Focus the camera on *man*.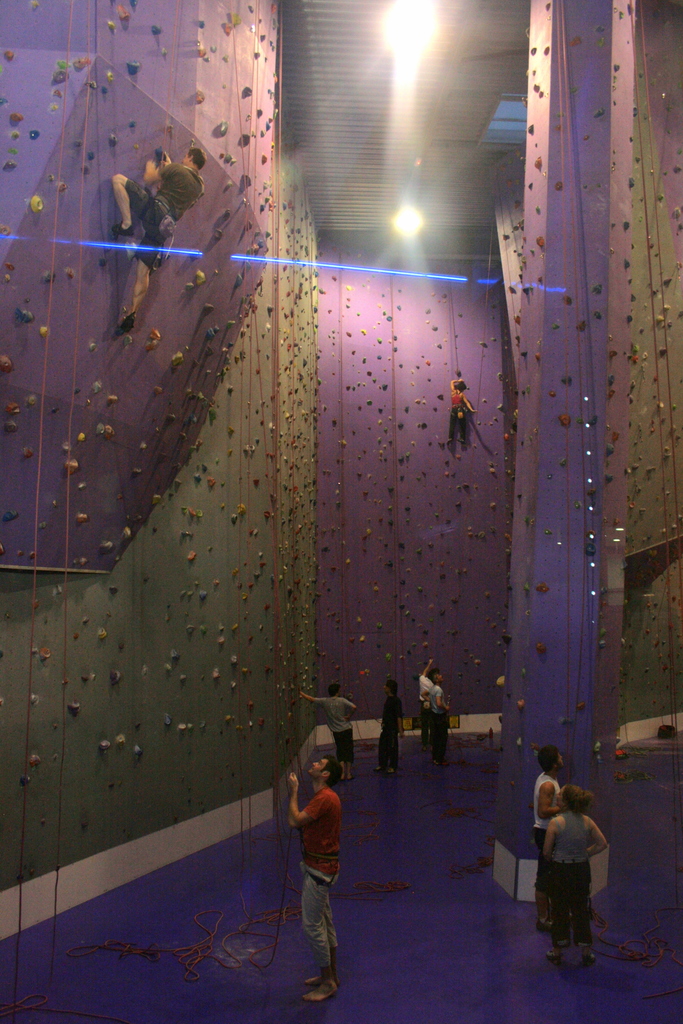
Focus region: {"left": 302, "top": 681, "right": 360, "bottom": 782}.
